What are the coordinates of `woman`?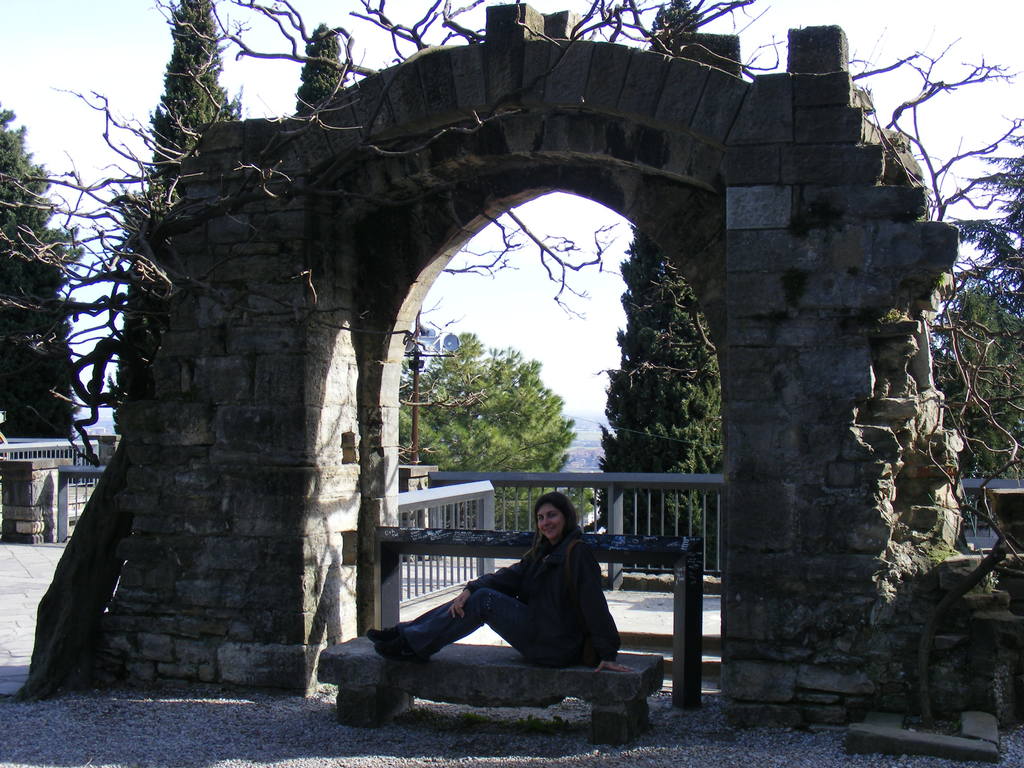
{"x1": 362, "y1": 490, "x2": 630, "y2": 669}.
